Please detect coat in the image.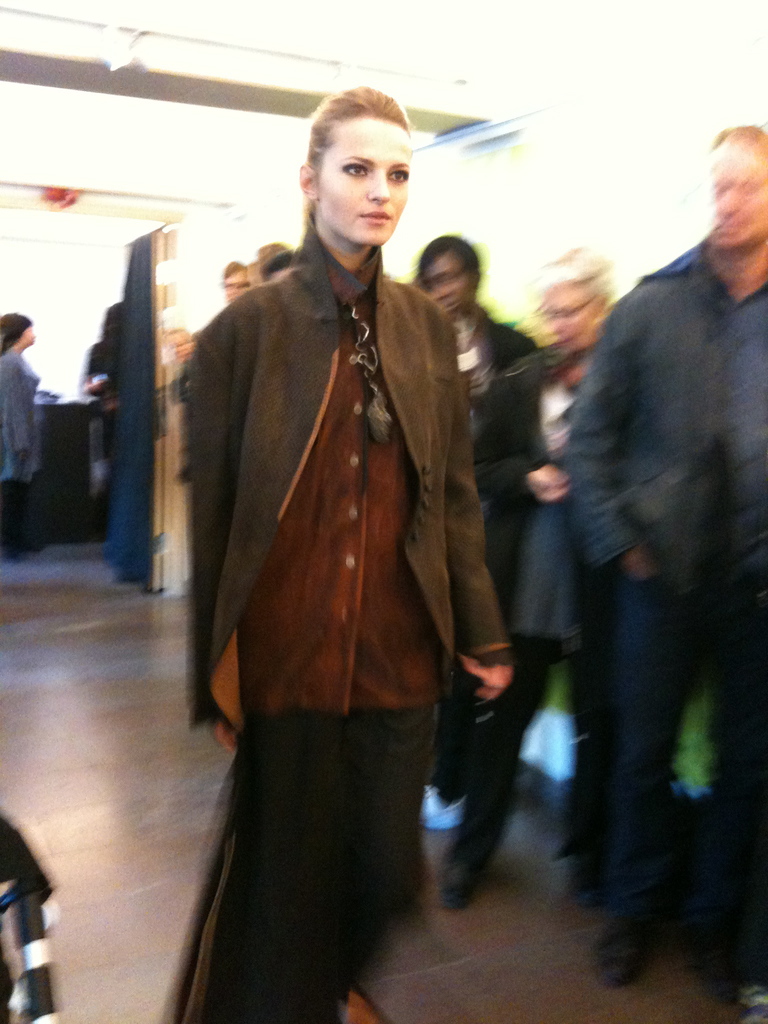
rect(188, 218, 509, 746).
